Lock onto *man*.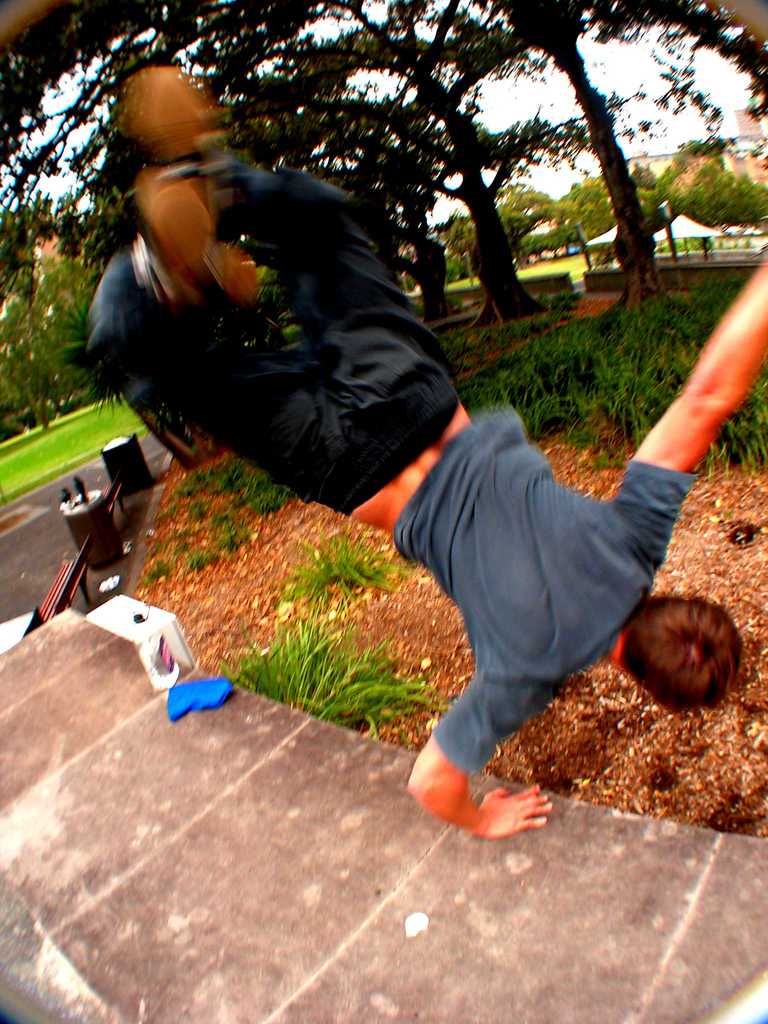
Locked: <region>88, 67, 767, 840</region>.
